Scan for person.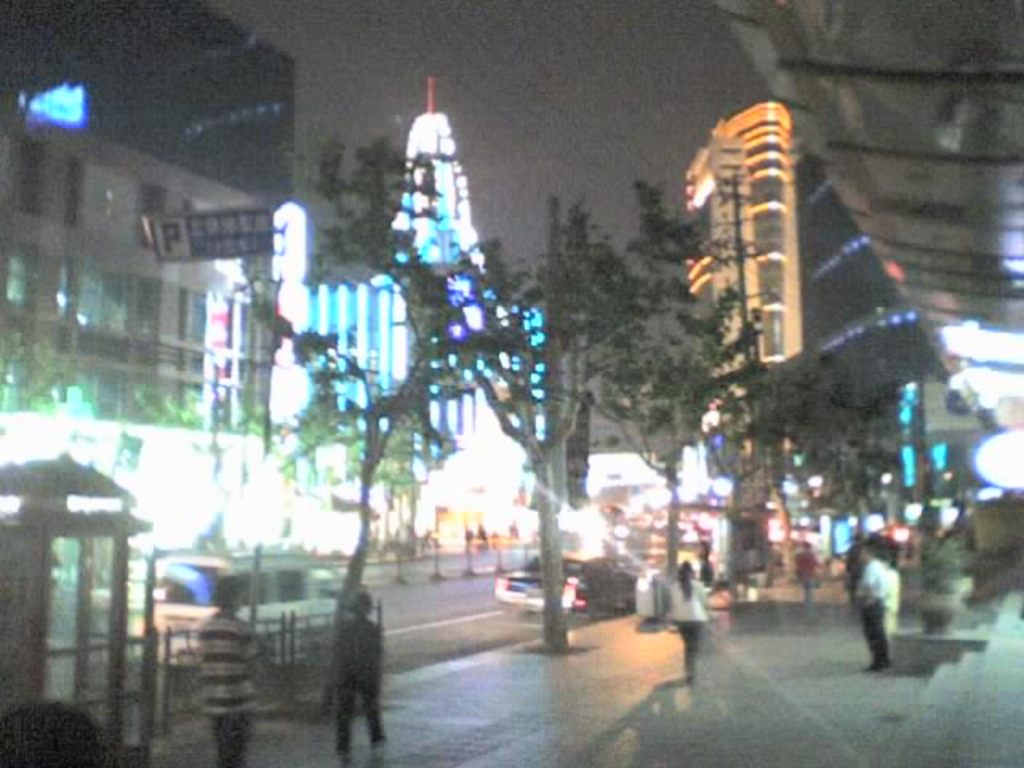
Scan result: (left=672, top=557, right=707, bottom=686).
